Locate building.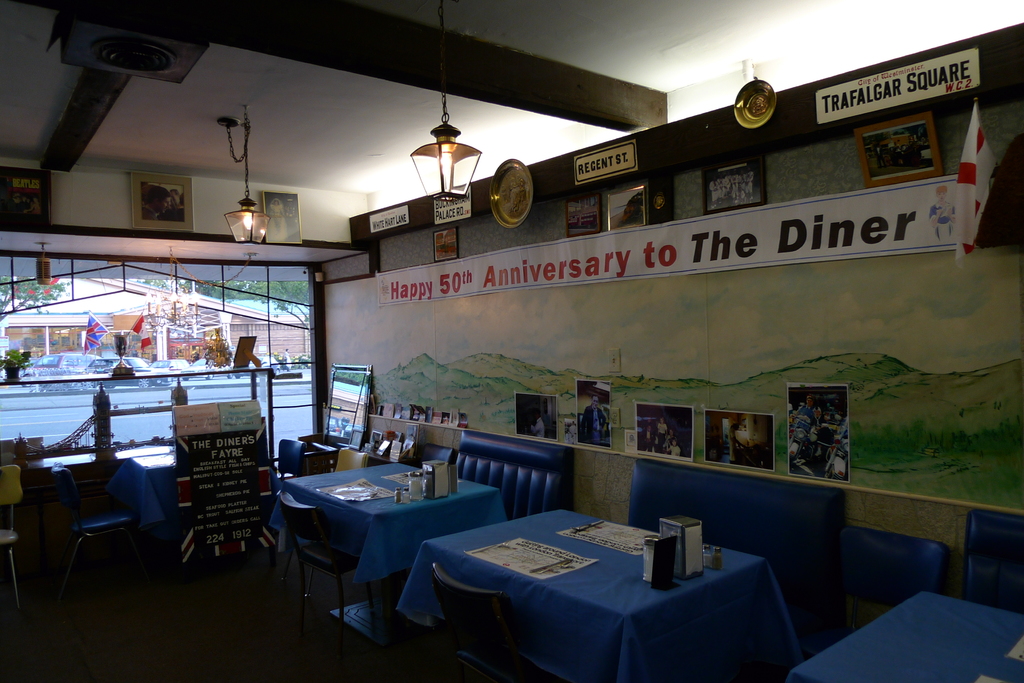
Bounding box: detection(1, 277, 310, 360).
